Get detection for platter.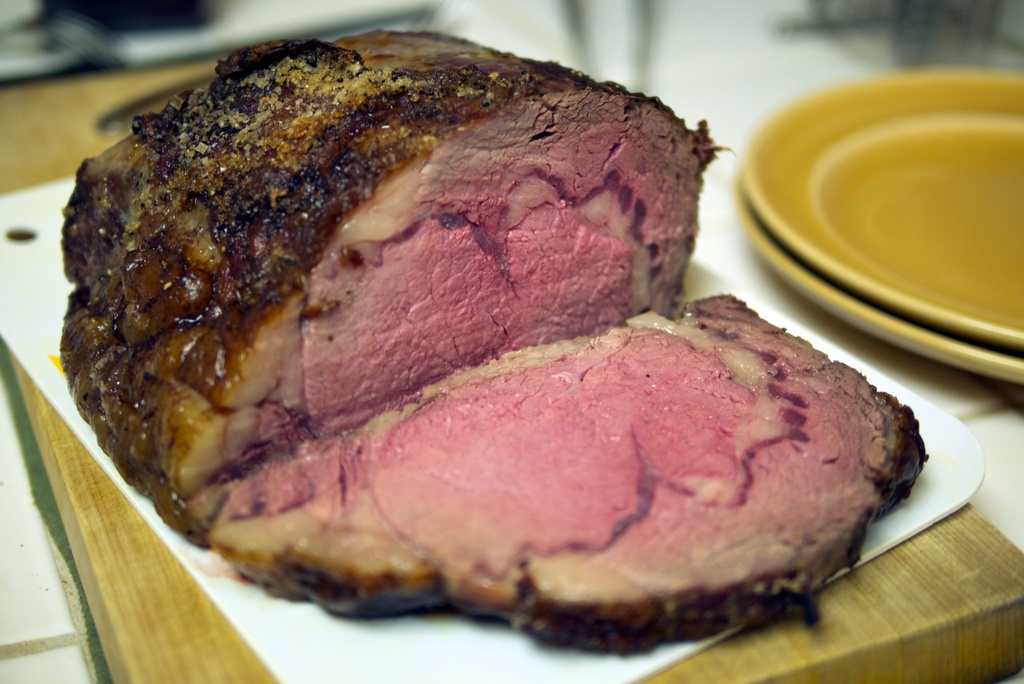
Detection: region(745, 70, 1023, 352).
